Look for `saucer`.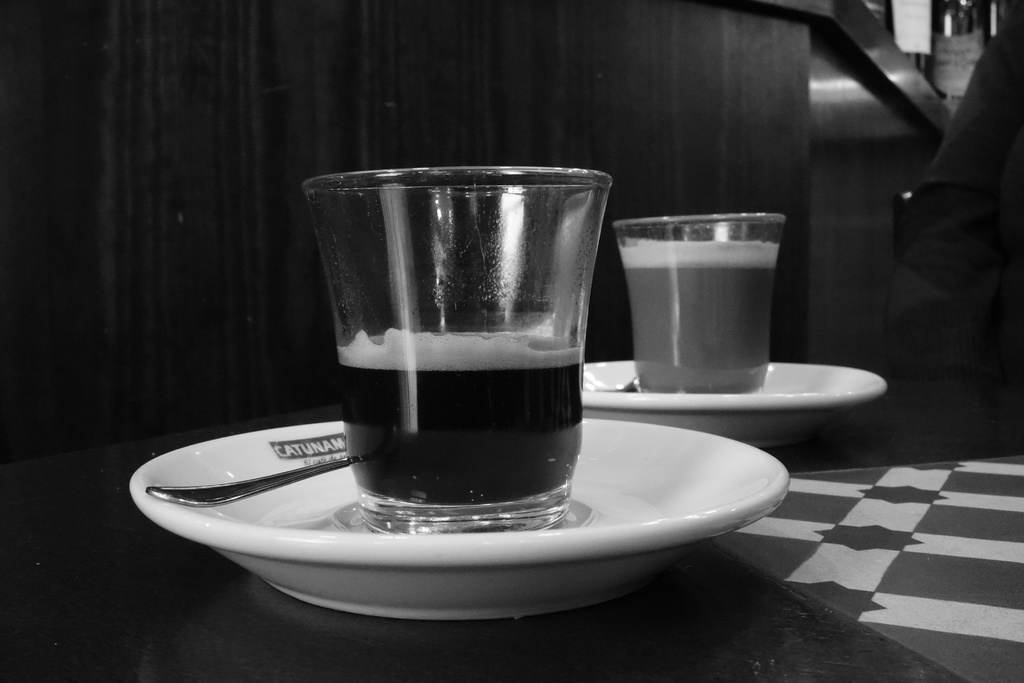
Found: bbox(579, 358, 888, 449).
